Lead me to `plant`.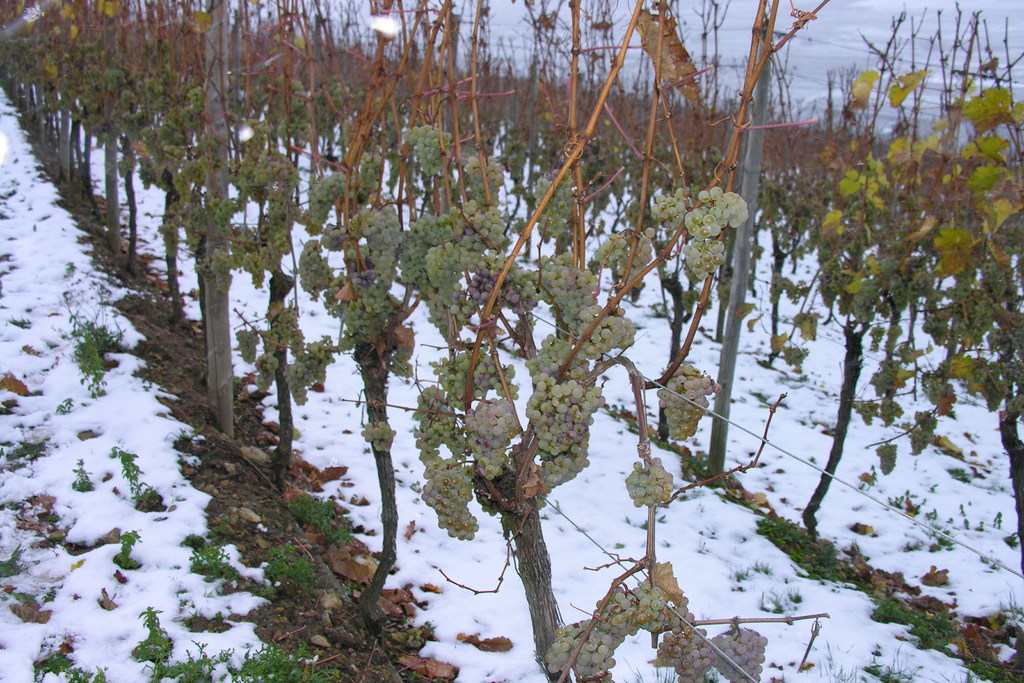
Lead to x1=0, y1=537, x2=33, y2=580.
